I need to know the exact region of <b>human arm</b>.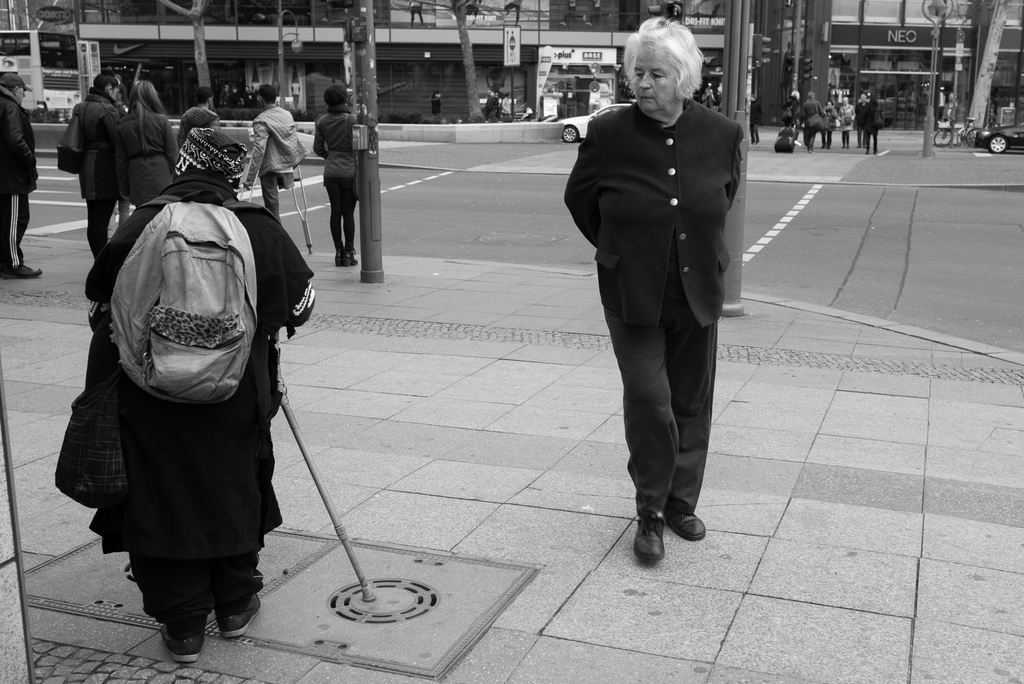
Region: 262/226/316/326.
